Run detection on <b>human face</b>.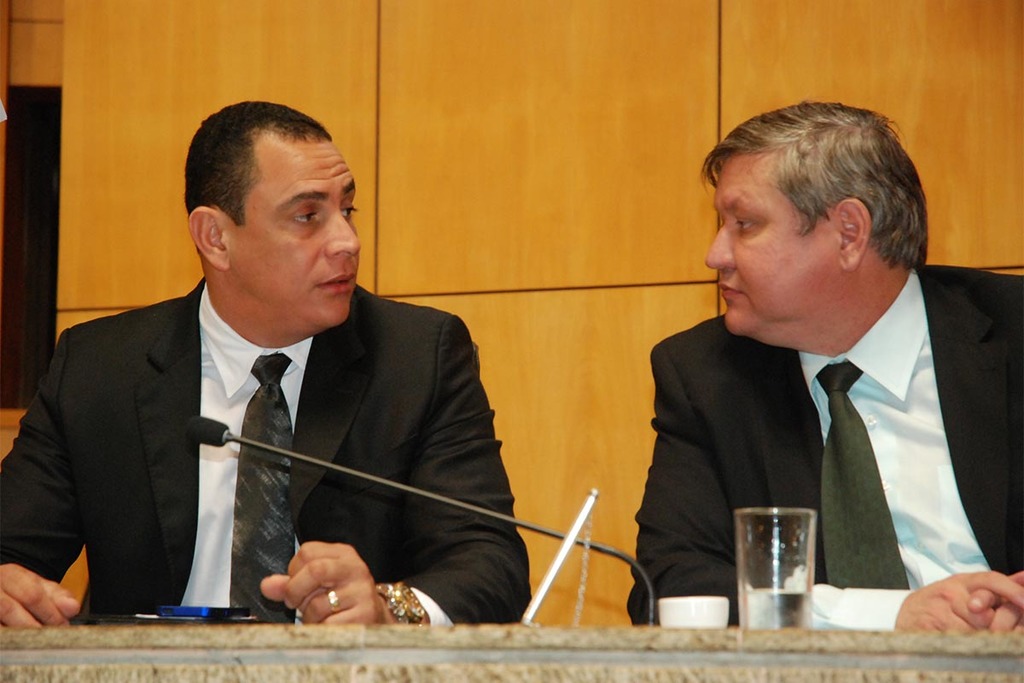
Result: BBox(707, 149, 844, 335).
